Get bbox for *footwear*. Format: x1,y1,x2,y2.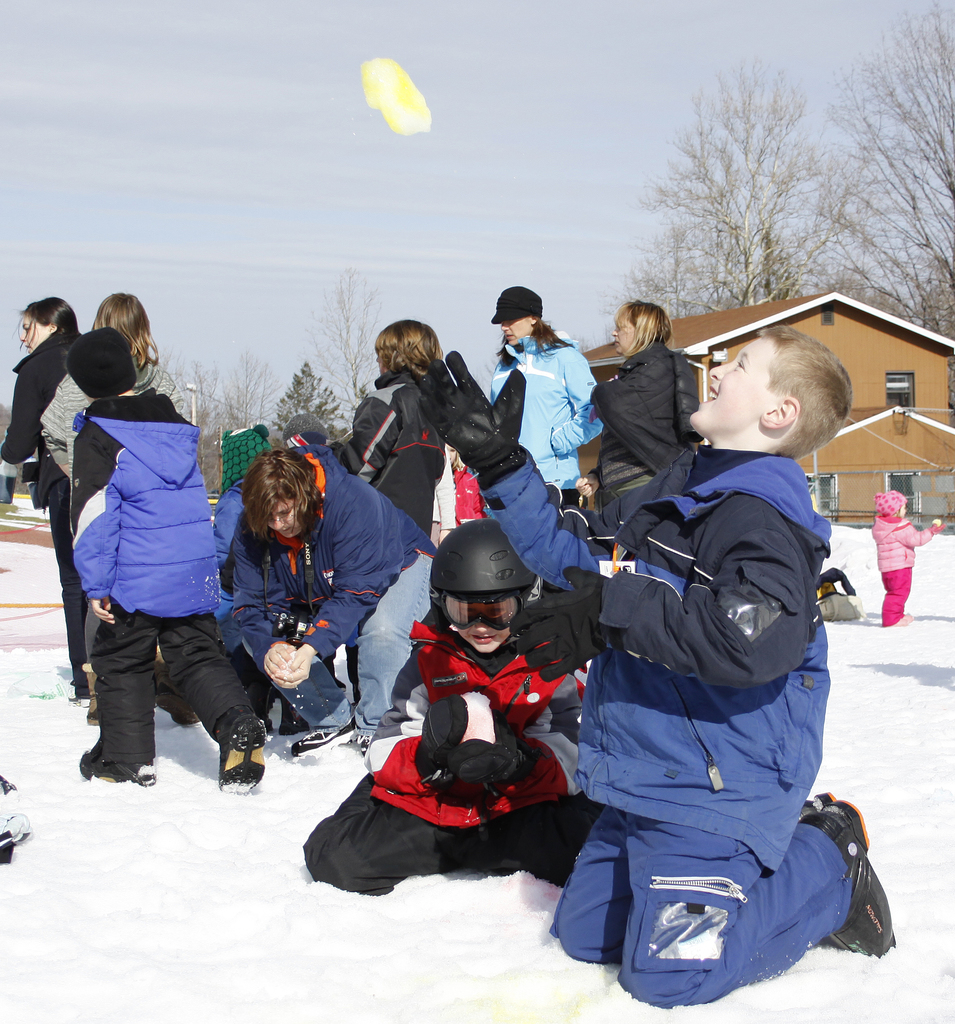
79,746,157,786.
